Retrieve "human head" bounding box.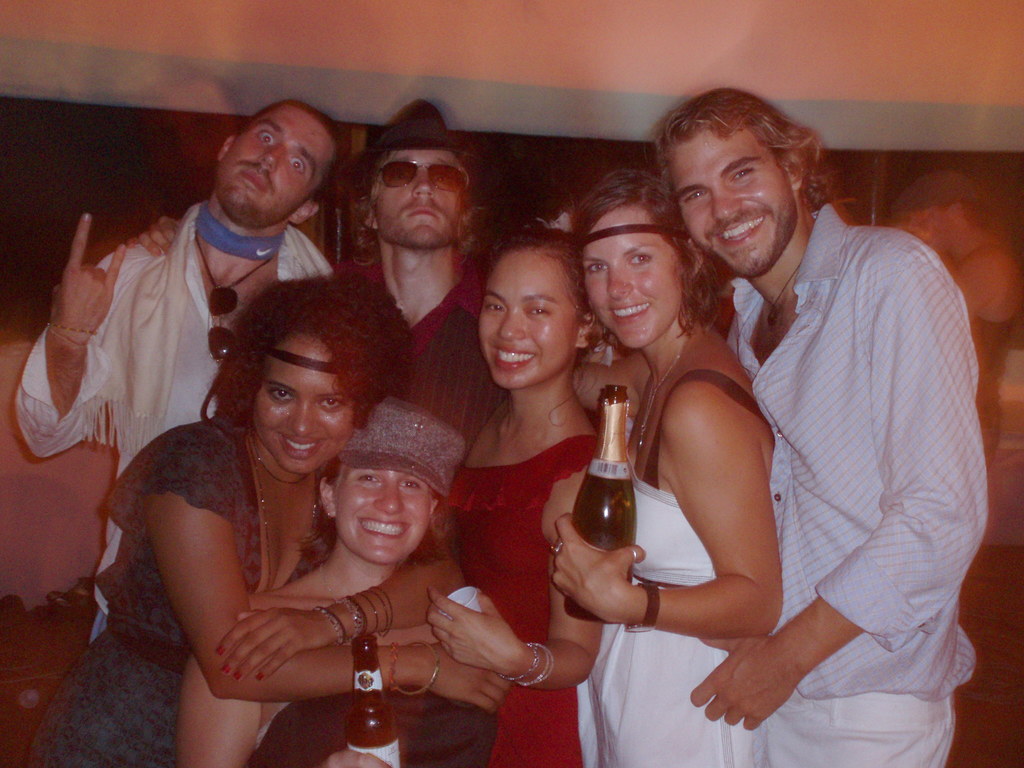
Bounding box: l=231, t=260, r=396, b=475.
